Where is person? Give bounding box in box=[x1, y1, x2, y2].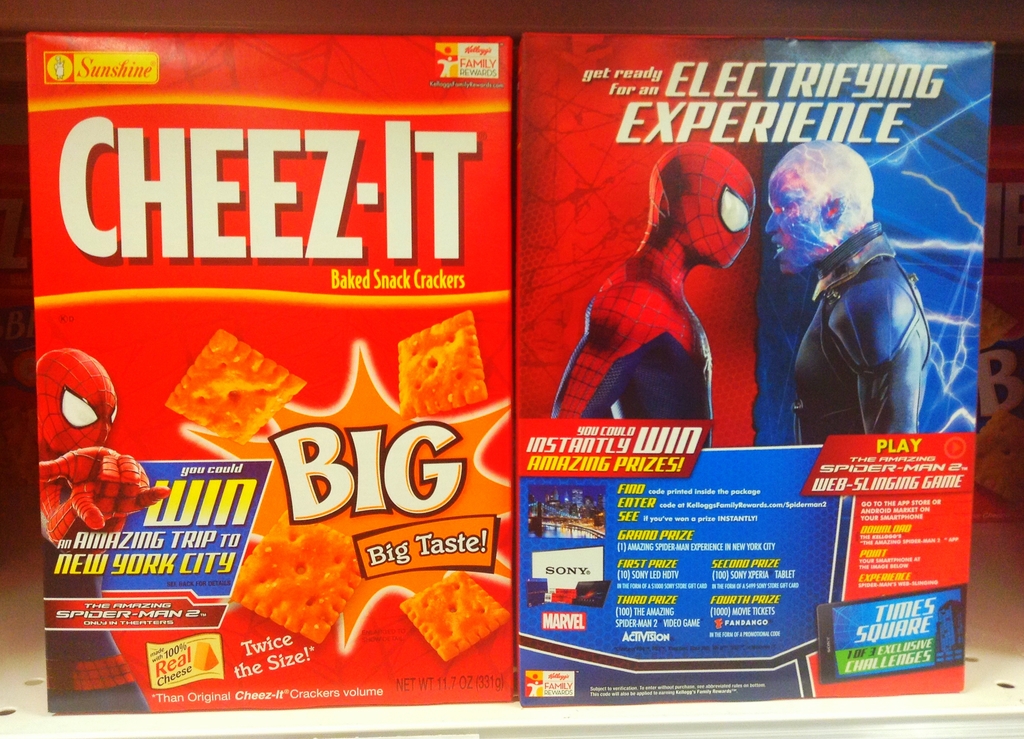
box=[758, 136, 948, 488].
